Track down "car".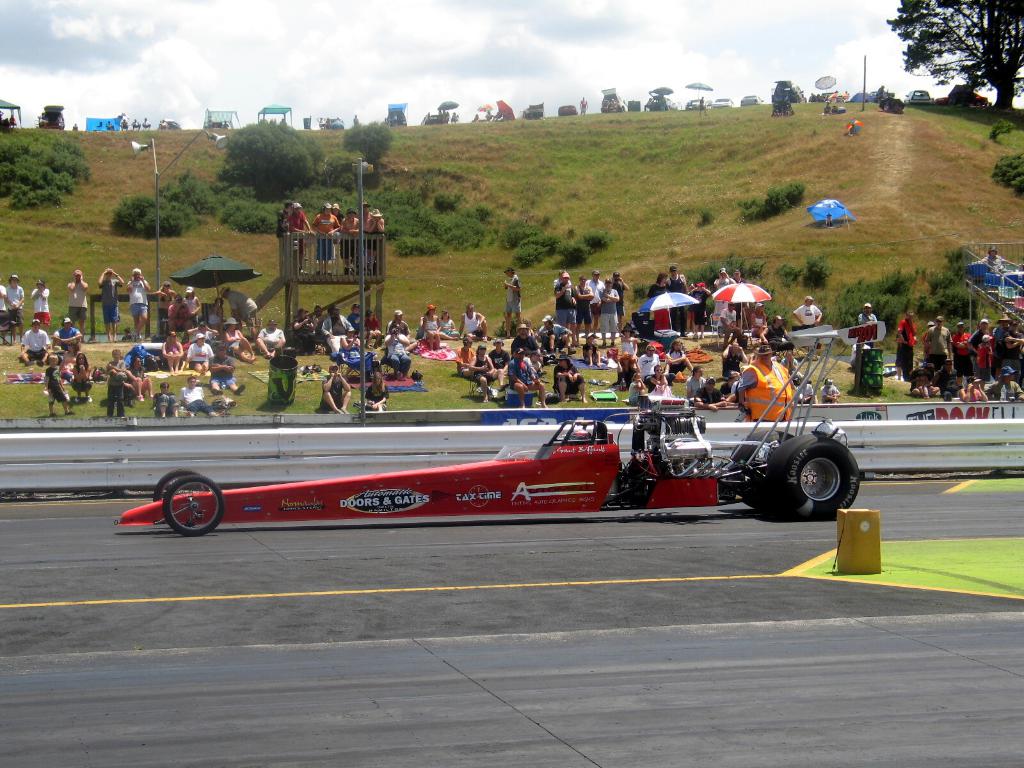
Tracked to {"left": 904, "top": 86, "right": 933, "bottom": 103}.
